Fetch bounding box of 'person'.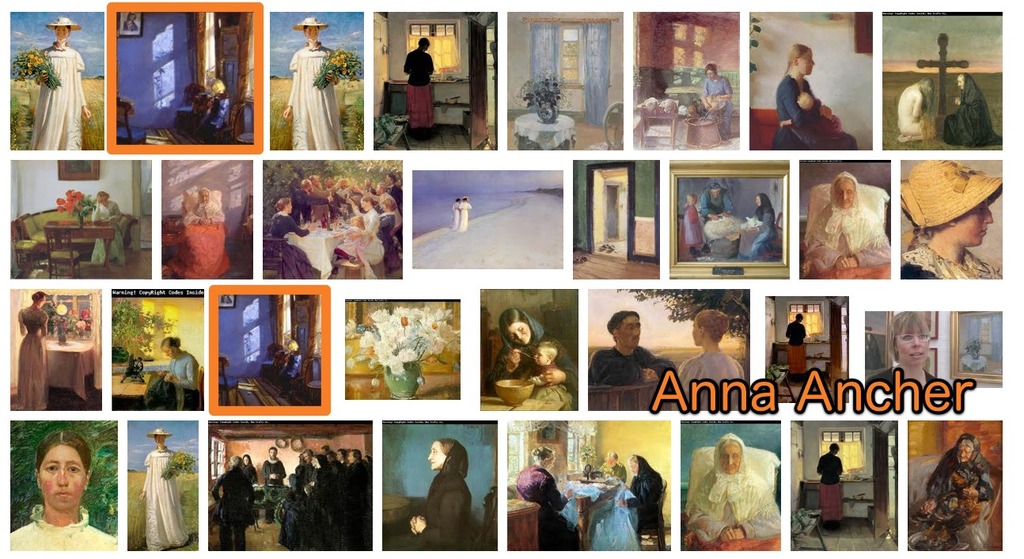
Bbox: (left=741, top=192, right=780, bottom=260).
